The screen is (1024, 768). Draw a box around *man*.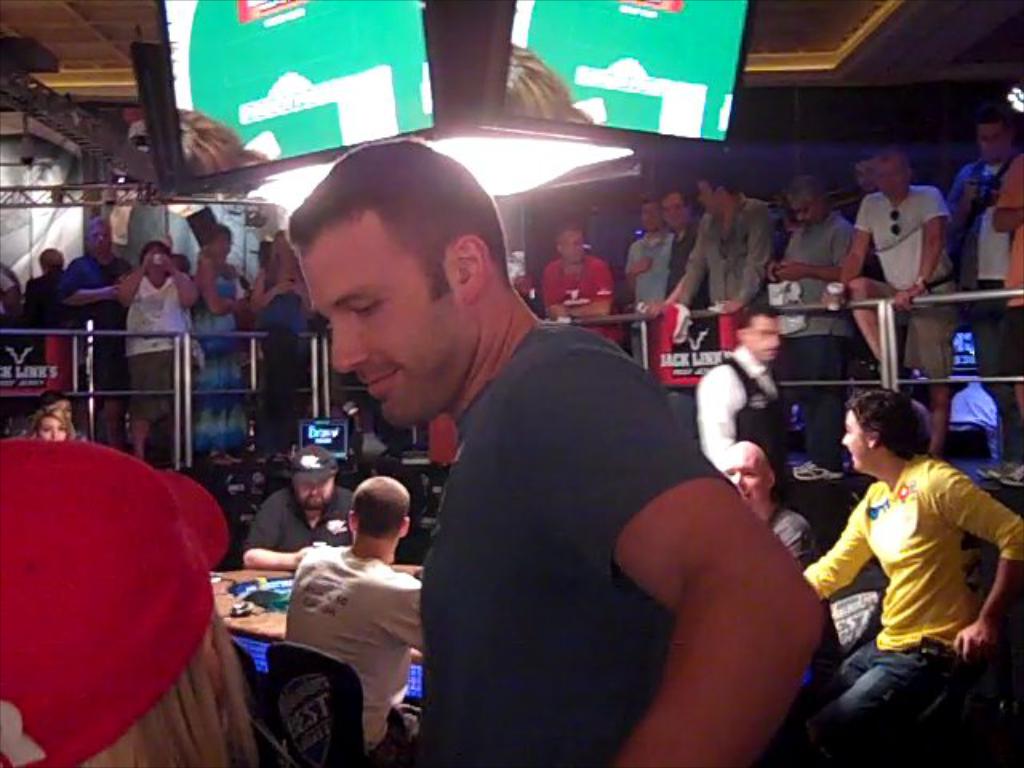
{"x1": 829, "y1": 147, "x2": 981, "y2": 438}.
